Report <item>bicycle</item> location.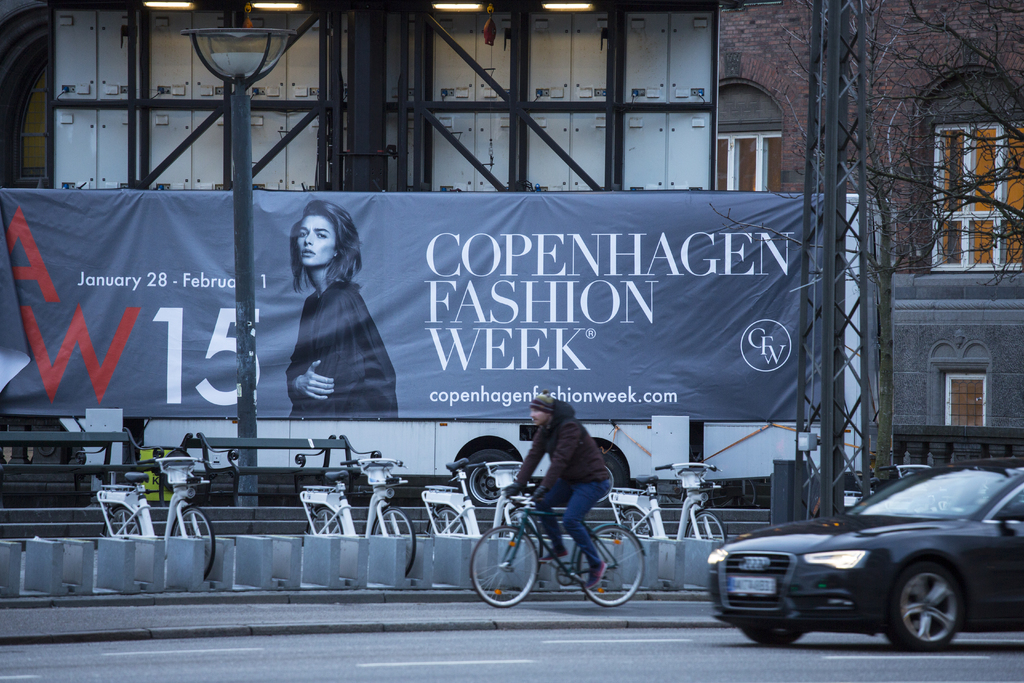
Report: locate(93, 453, 218, 582).
